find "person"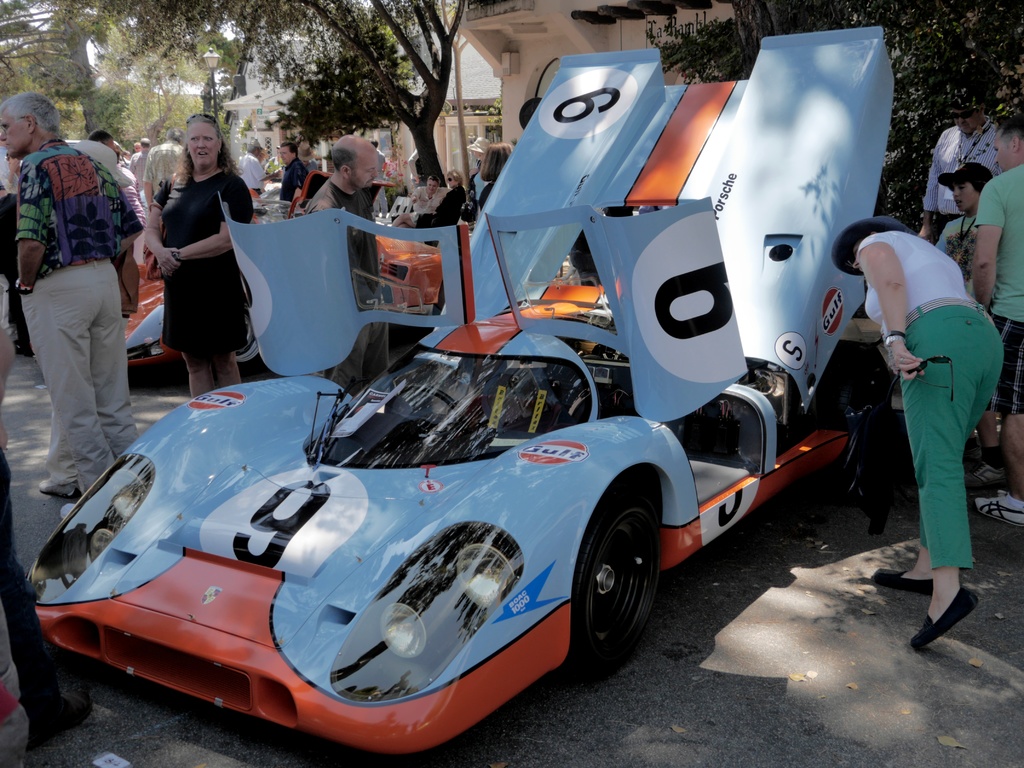
region(88, 129, 134, 284)
